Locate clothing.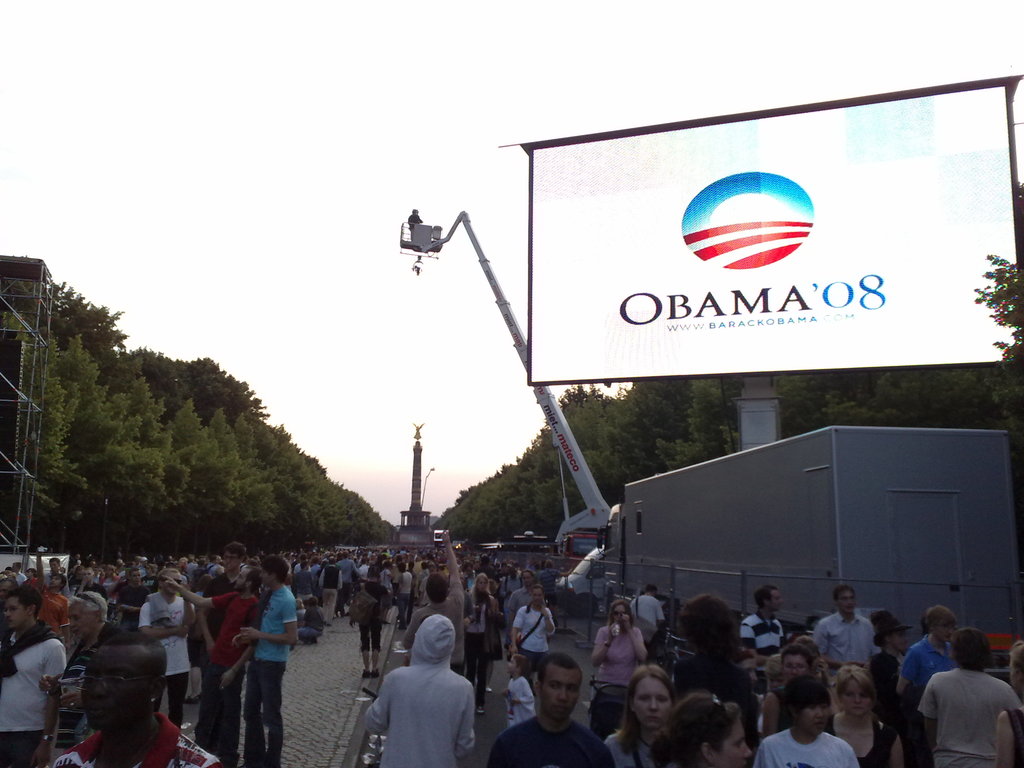
Bounding box: locate(362, 612, 488, 767).
